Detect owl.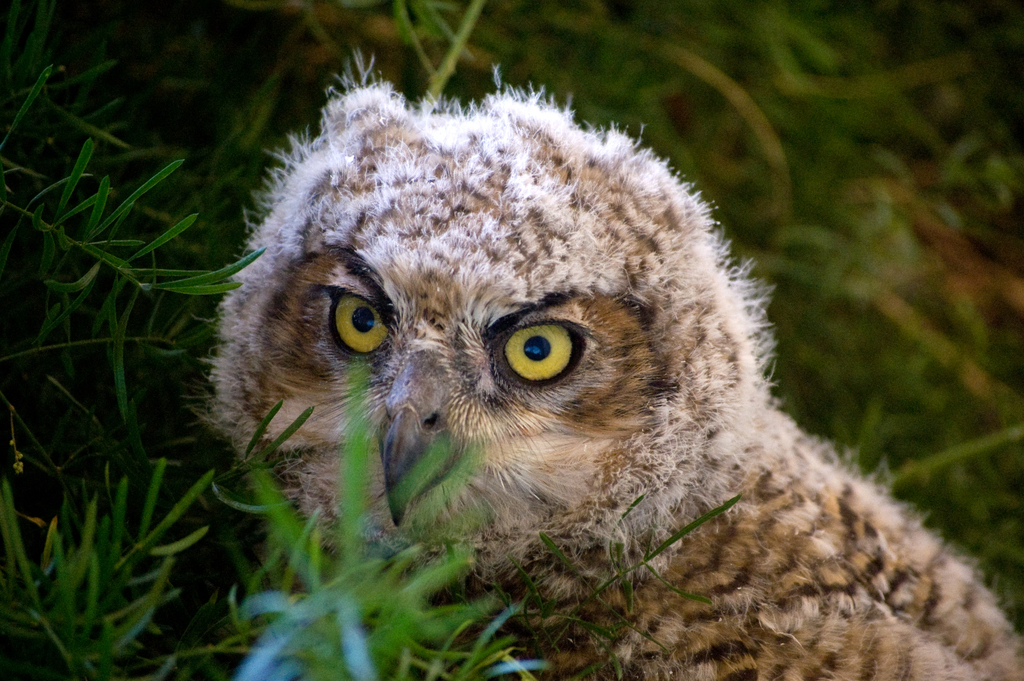
Detected at box=[190, 67, 1023, 680].
